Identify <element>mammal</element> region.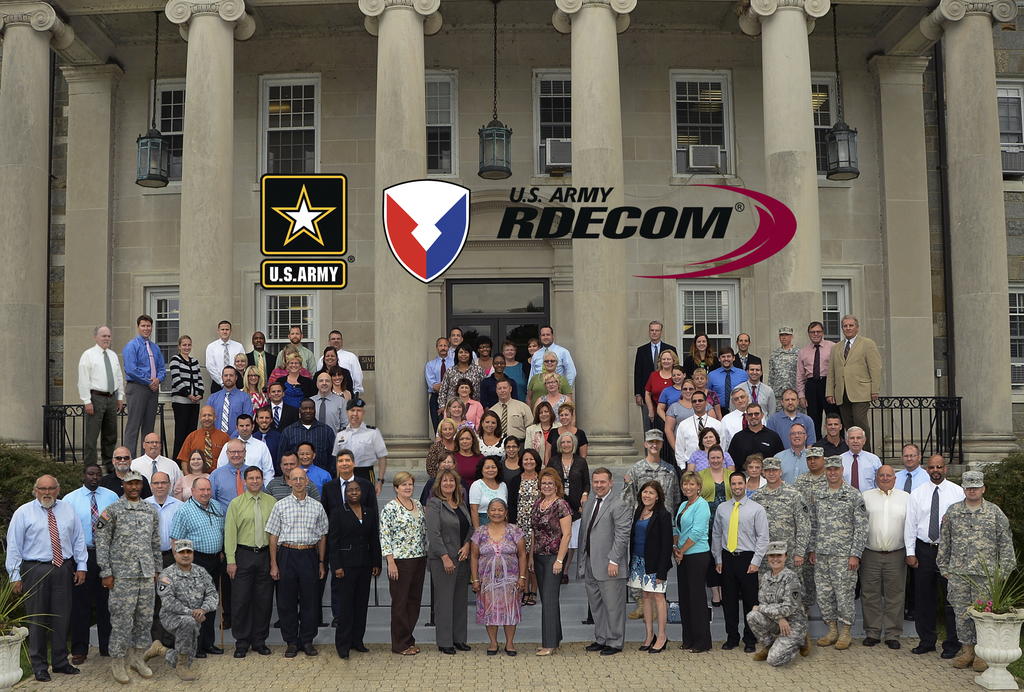
Region: Rect(530, 326, 582, 390).
